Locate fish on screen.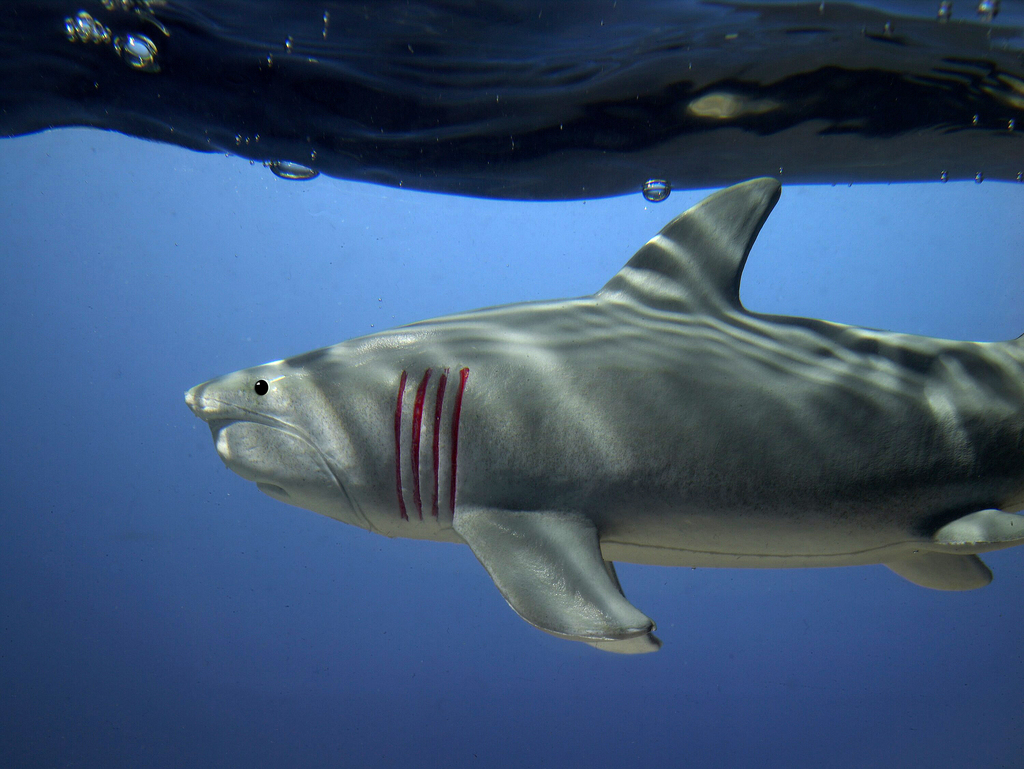
On screen at pyautogui.locateOnScreen(184, 177, 1023, 651).
